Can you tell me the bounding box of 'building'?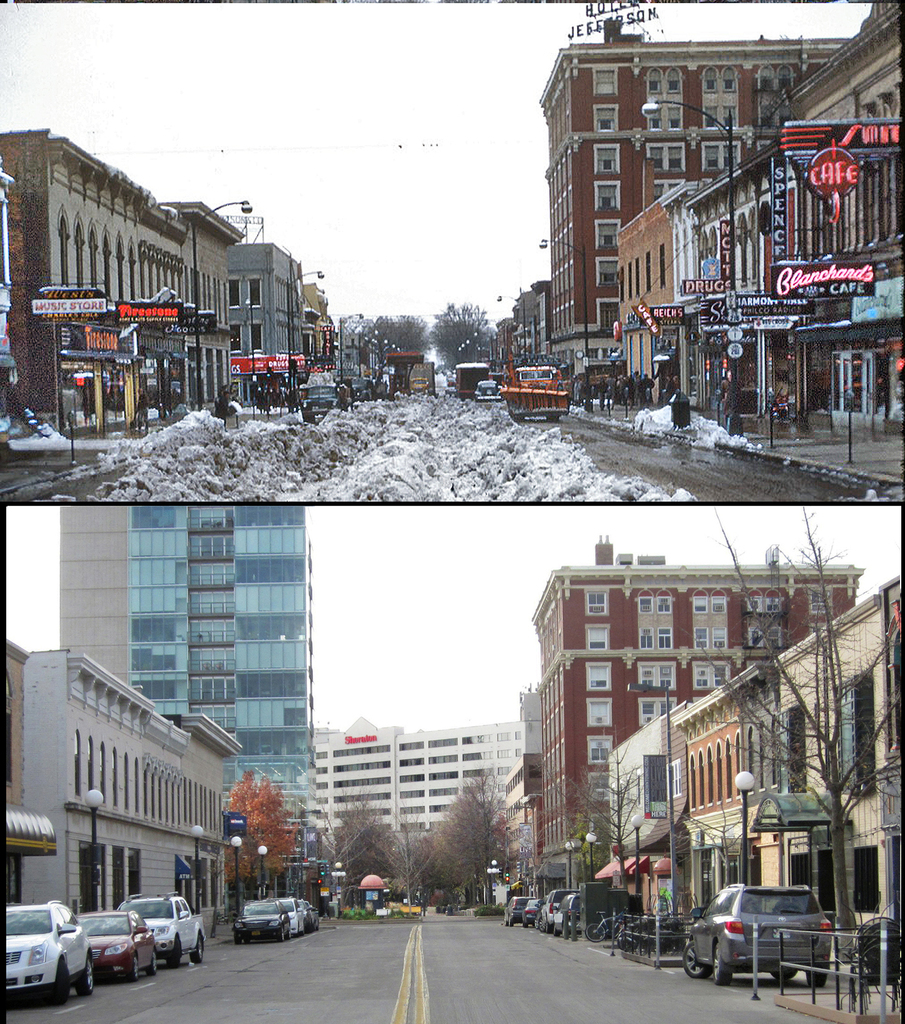
region(319, 715, 529, 877).
